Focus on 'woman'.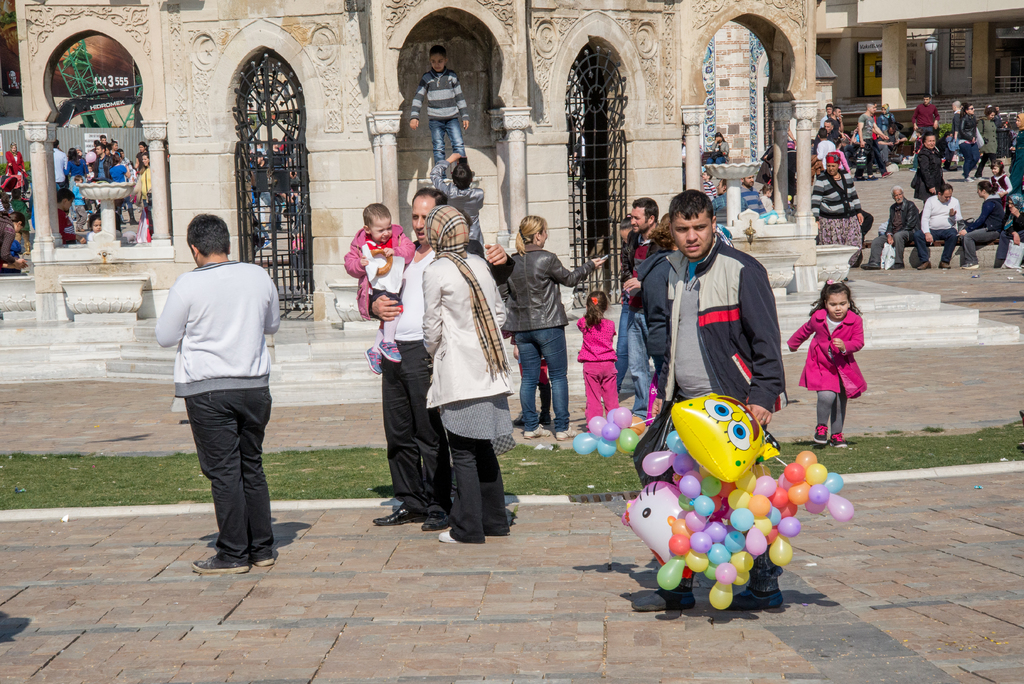
Focused at bbox=[959, 179, 1005, 266].
